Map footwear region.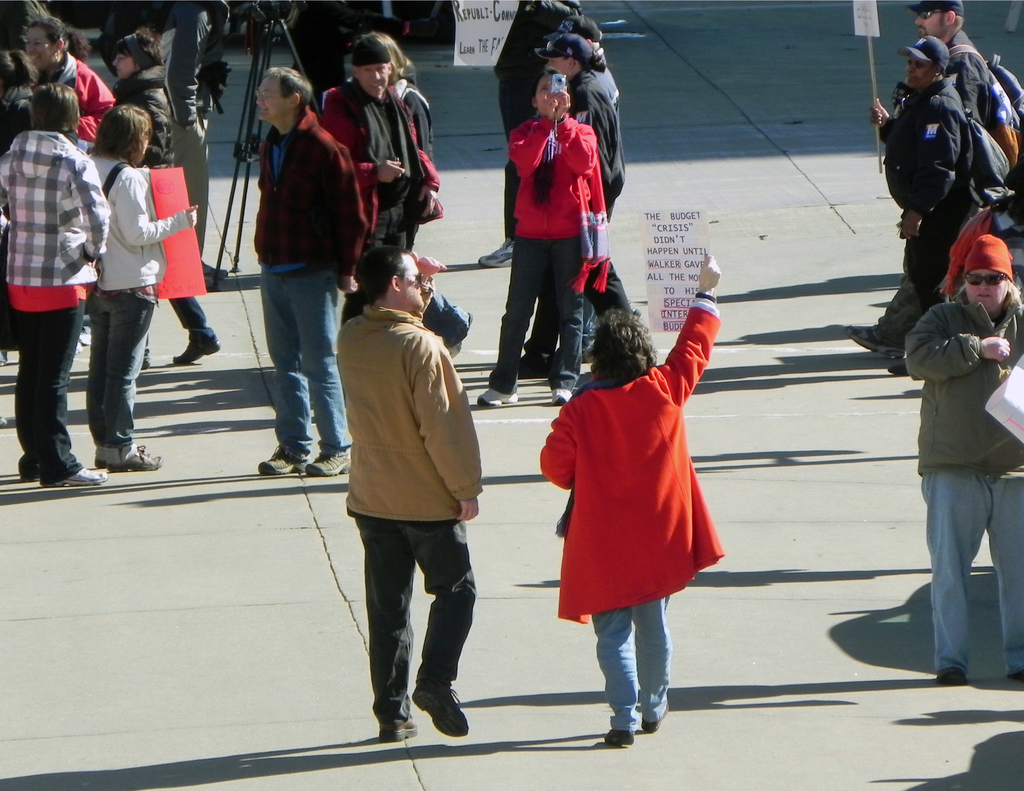
Mapped to 94,445,106,464.
